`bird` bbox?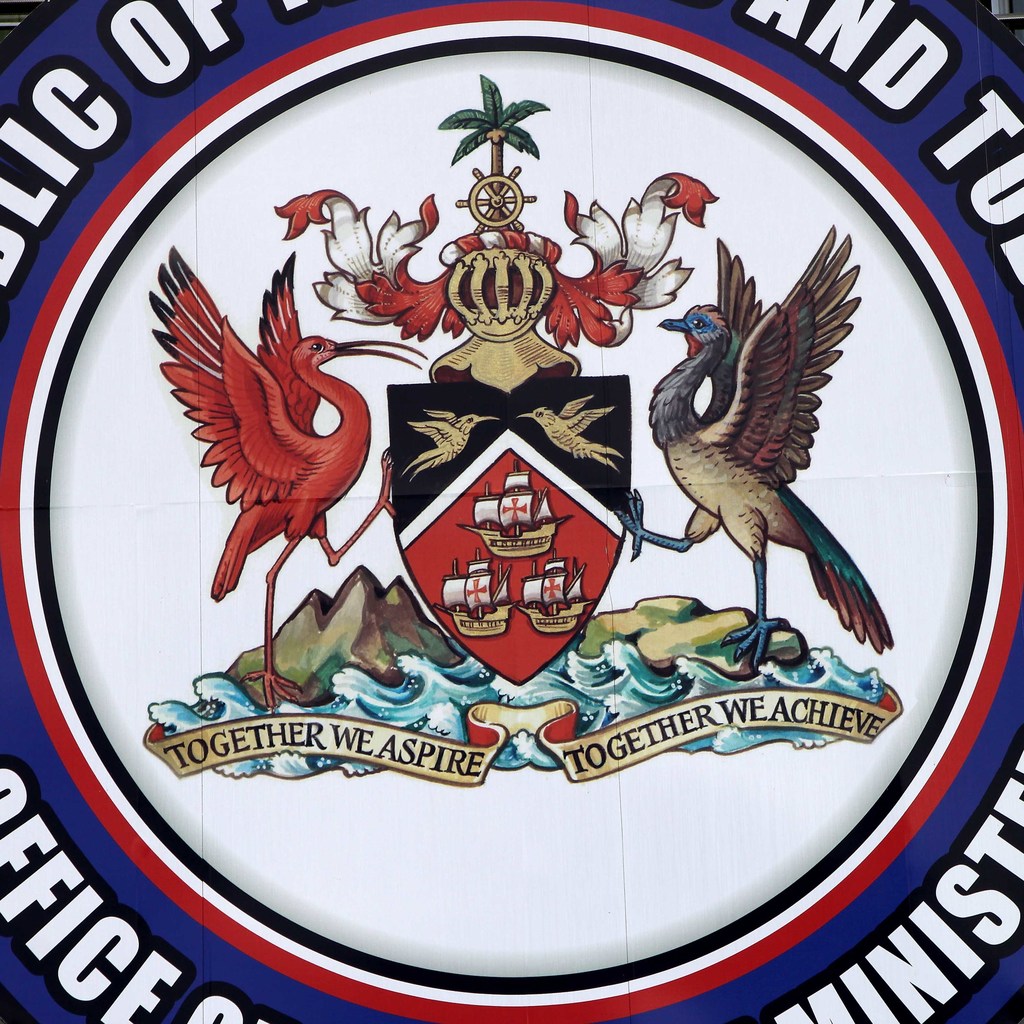
bbox=[138, 256, 433, 714]
